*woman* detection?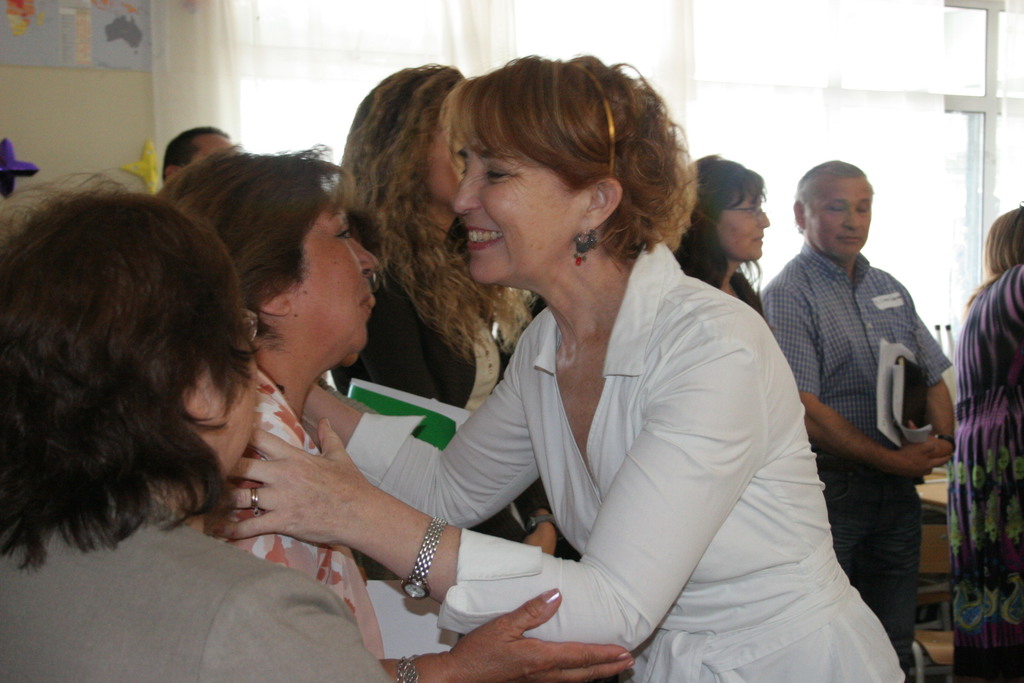
crop(321, 54, 563, 566)
